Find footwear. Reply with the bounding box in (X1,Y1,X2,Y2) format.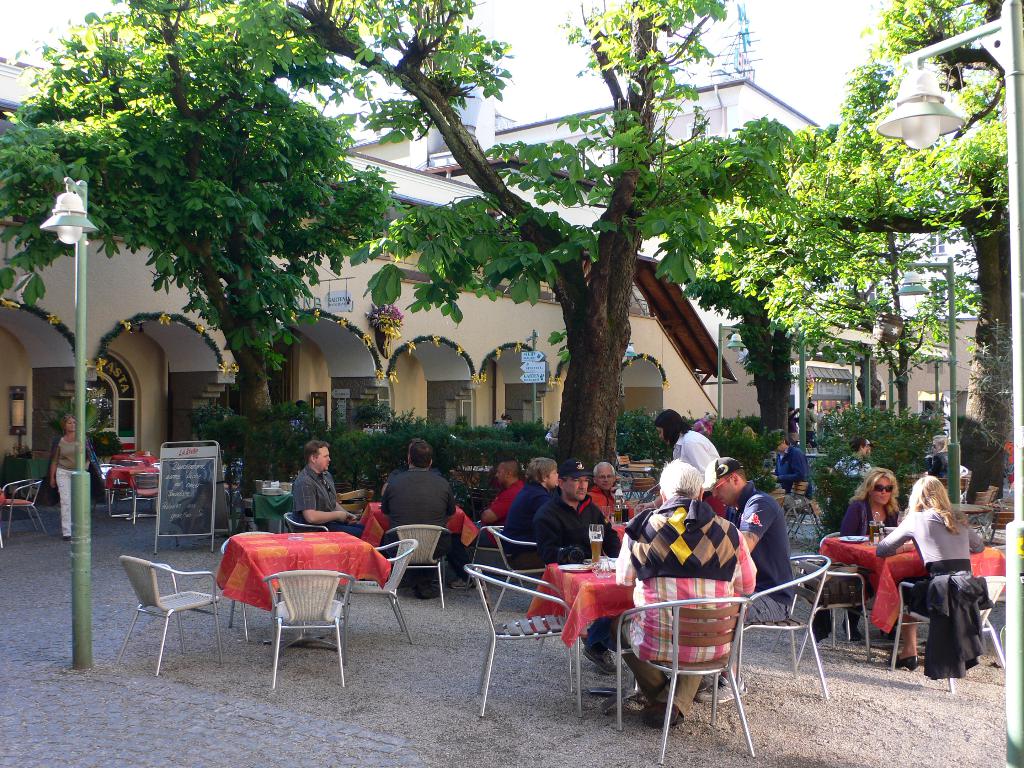
(696,672,747,701).
